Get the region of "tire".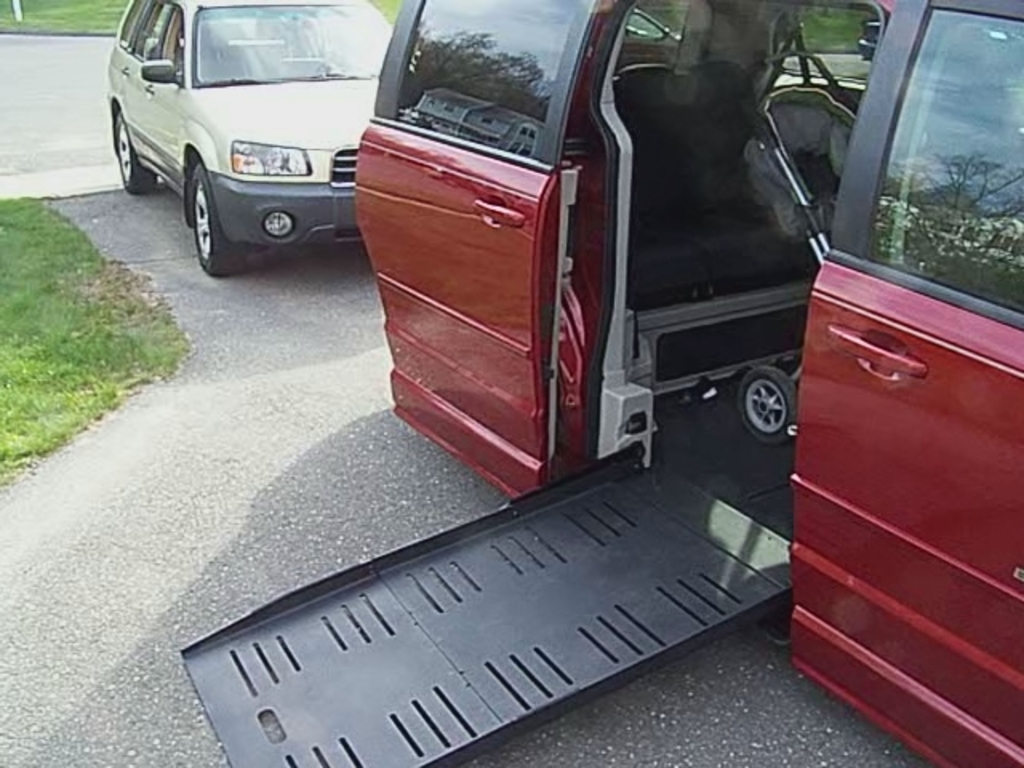
<region>166, 142, 230, 261</region>.
